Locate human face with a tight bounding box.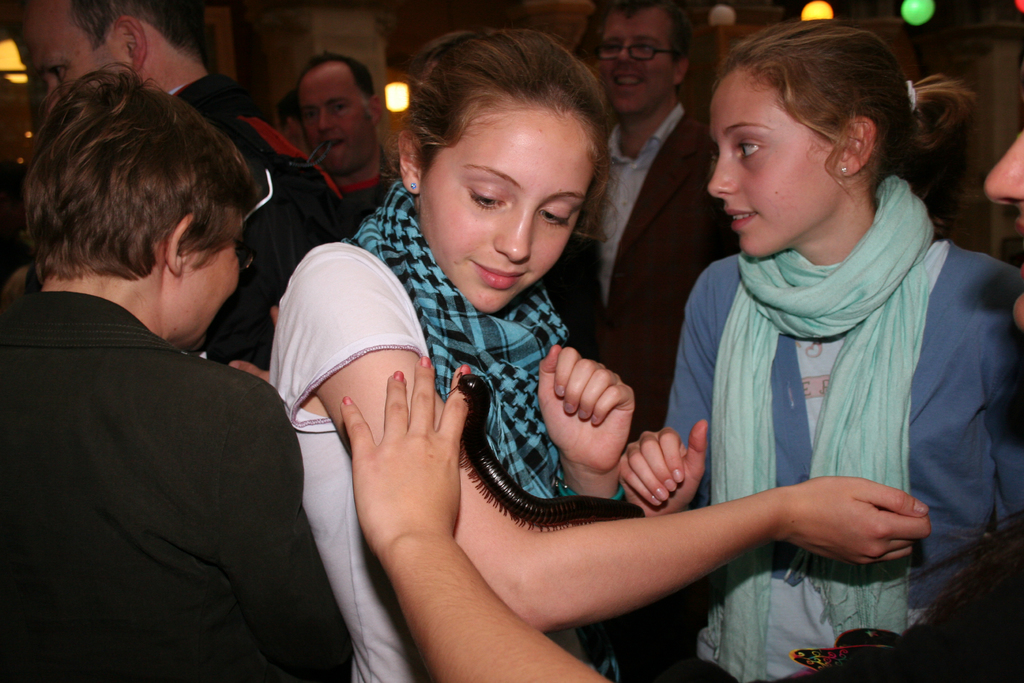
(left=296, top=69, right=372, bottom=174).
